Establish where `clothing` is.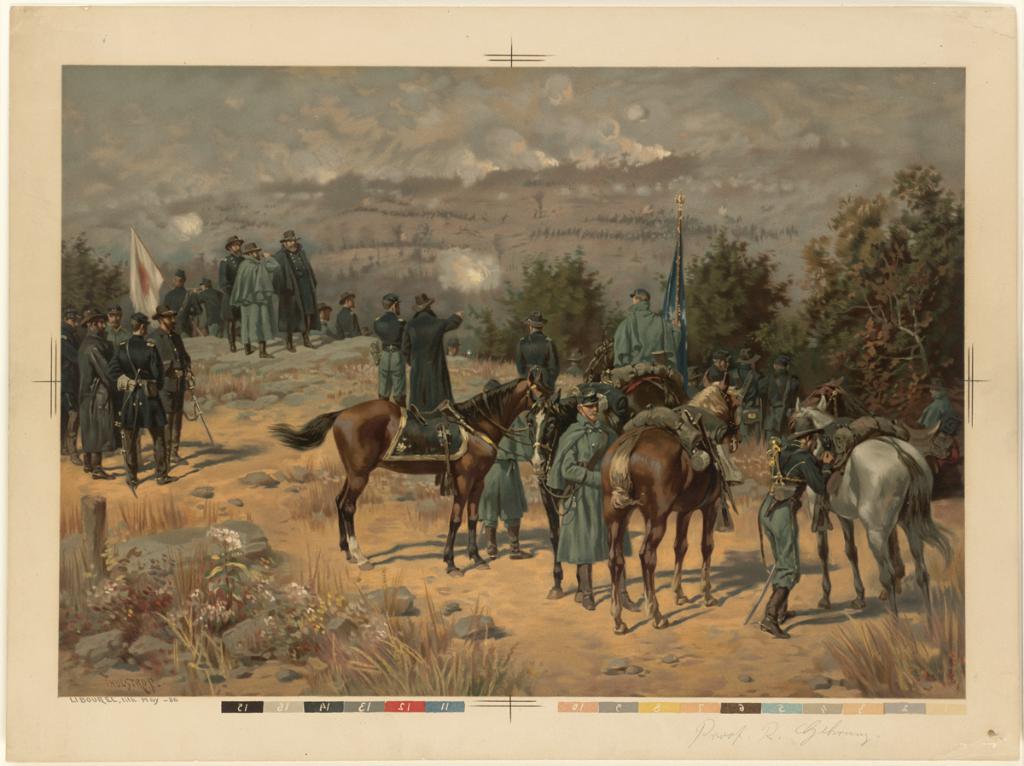
Established at detection(729, 362, 762, 444).
